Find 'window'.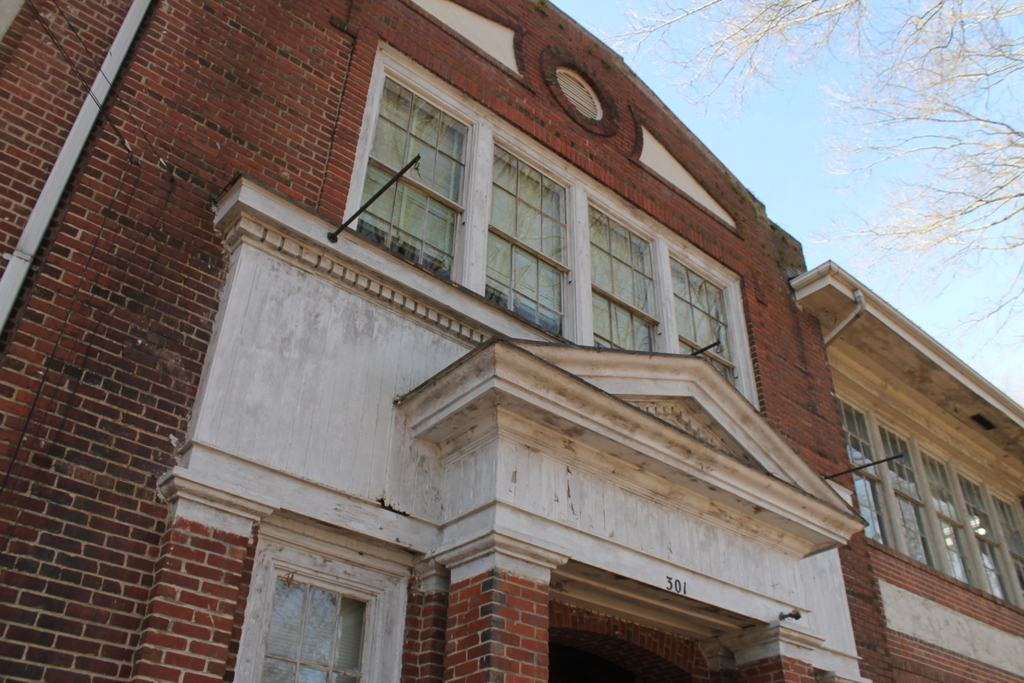
(x1=487, y1=145, x2=566, y2=334).
